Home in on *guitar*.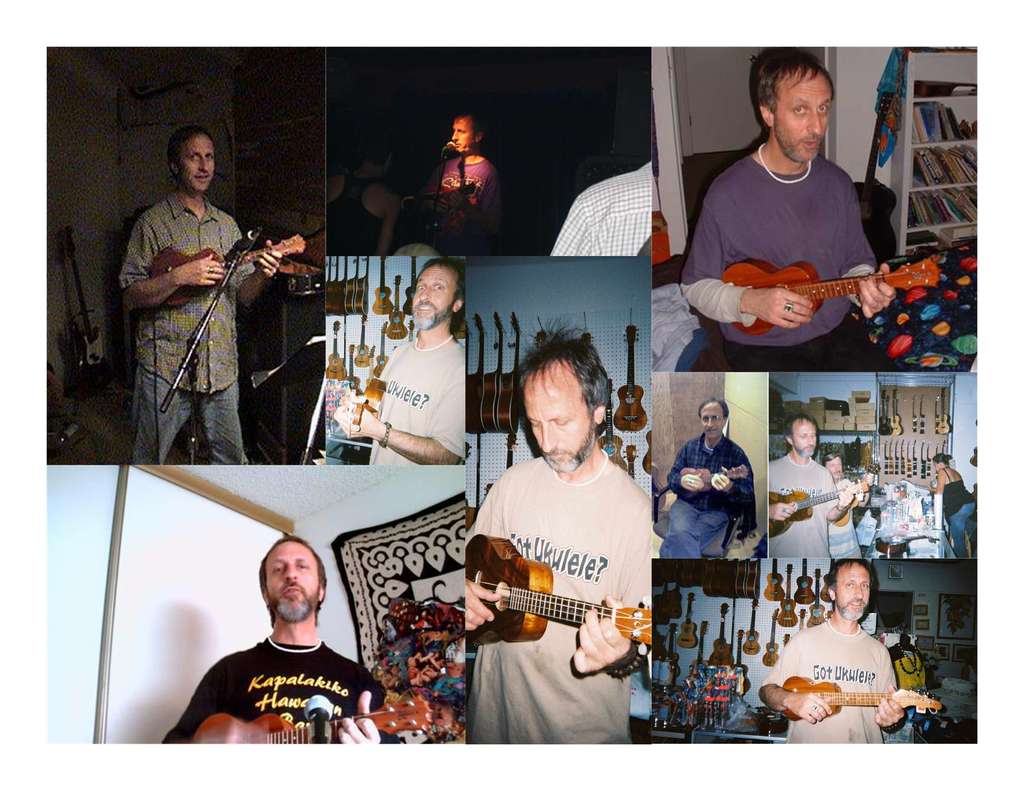
Homed in at bbox=[322, 314, 345, 382].
